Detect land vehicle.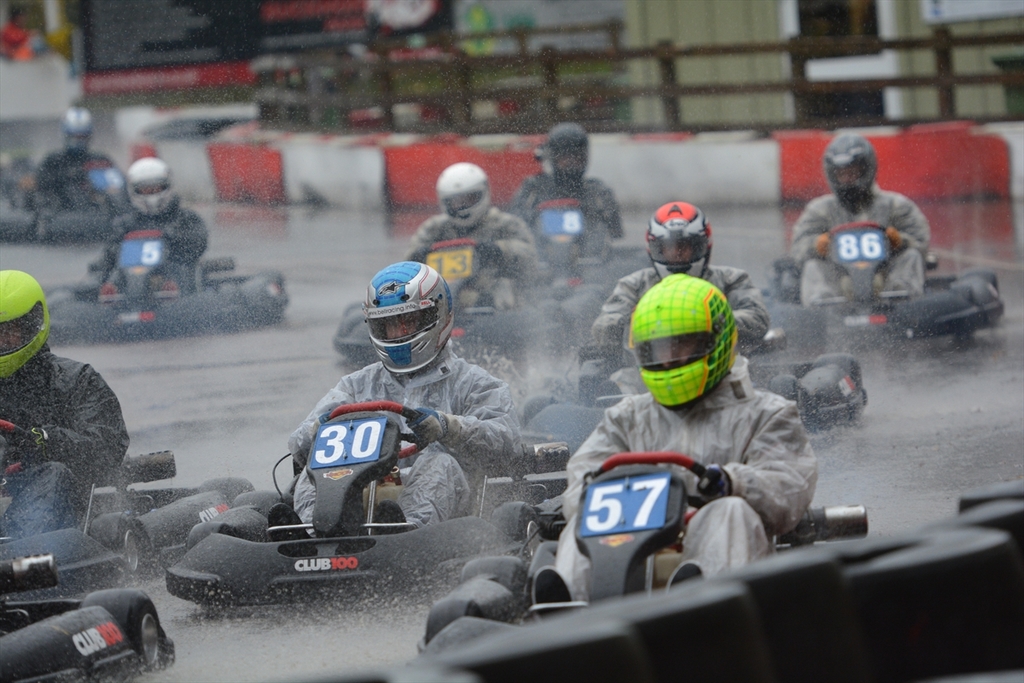
Detected at x1=14 y1=559 x2=163 y2=679.
